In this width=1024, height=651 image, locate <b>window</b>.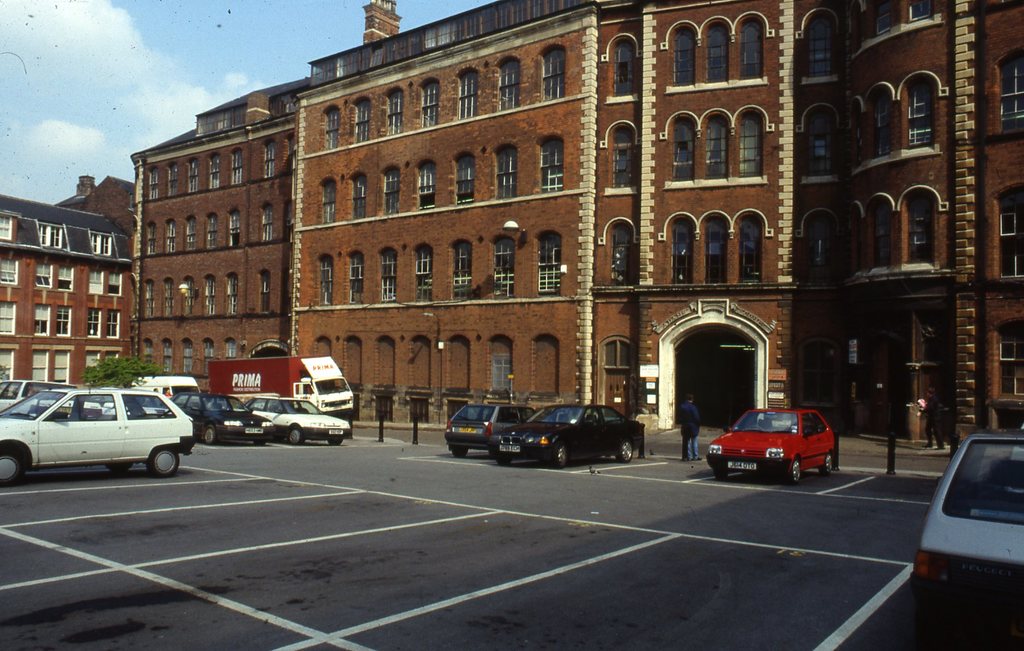
Bounding box: Rect(909, 196, 934, 261).
